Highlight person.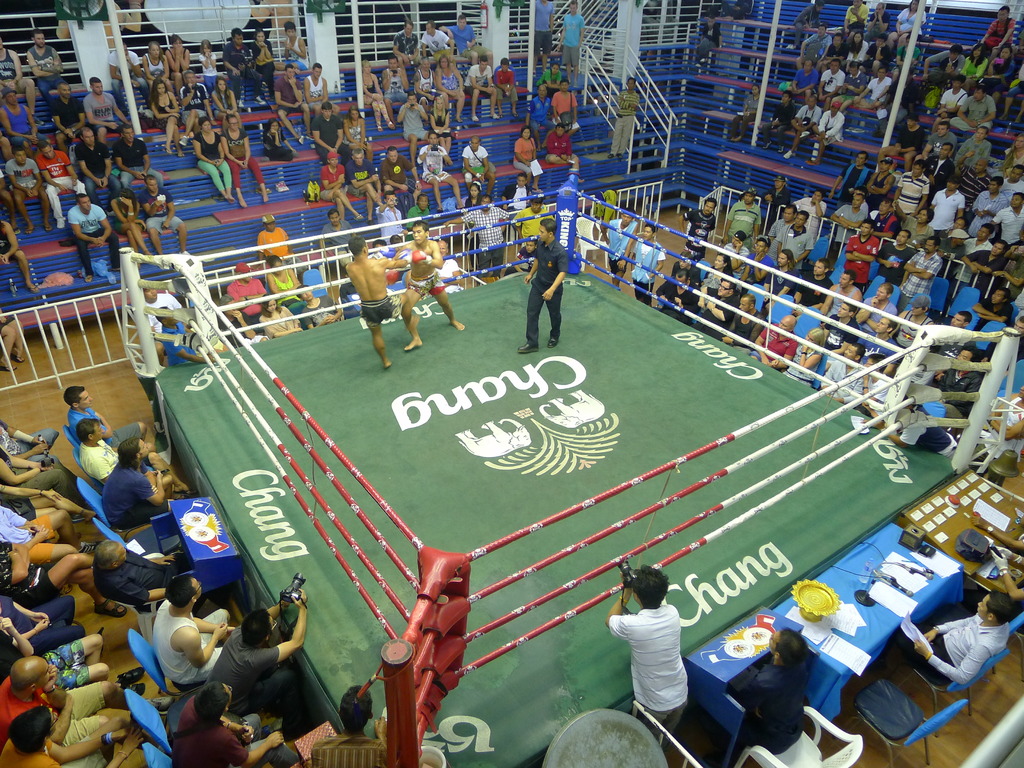
Highlighted region: 459, 136, 493, 196.
